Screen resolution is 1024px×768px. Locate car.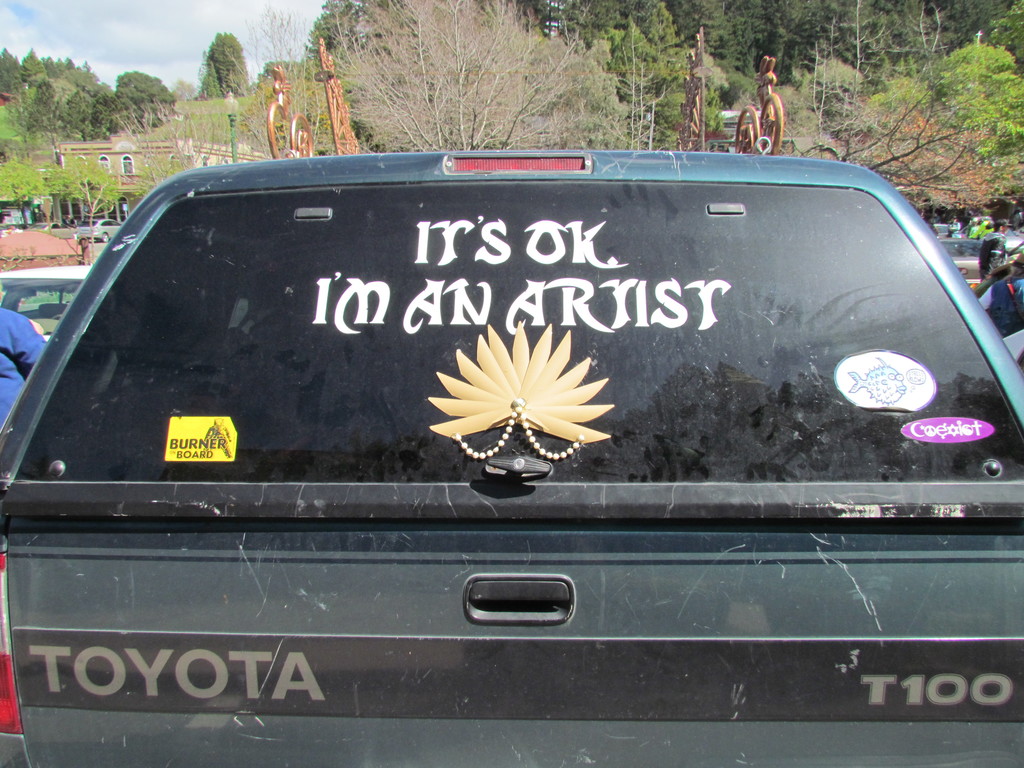
3:101:954:714.
